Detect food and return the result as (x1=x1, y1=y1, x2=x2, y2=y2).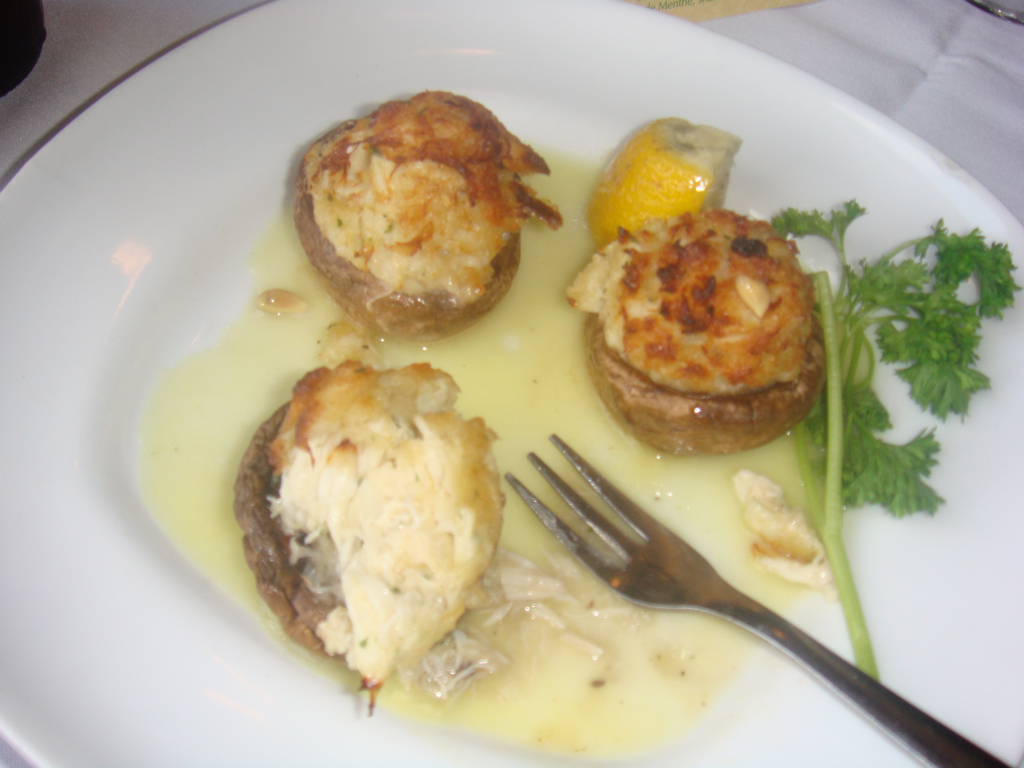
(x1=252, y1=288, x2=307, y2=316).
